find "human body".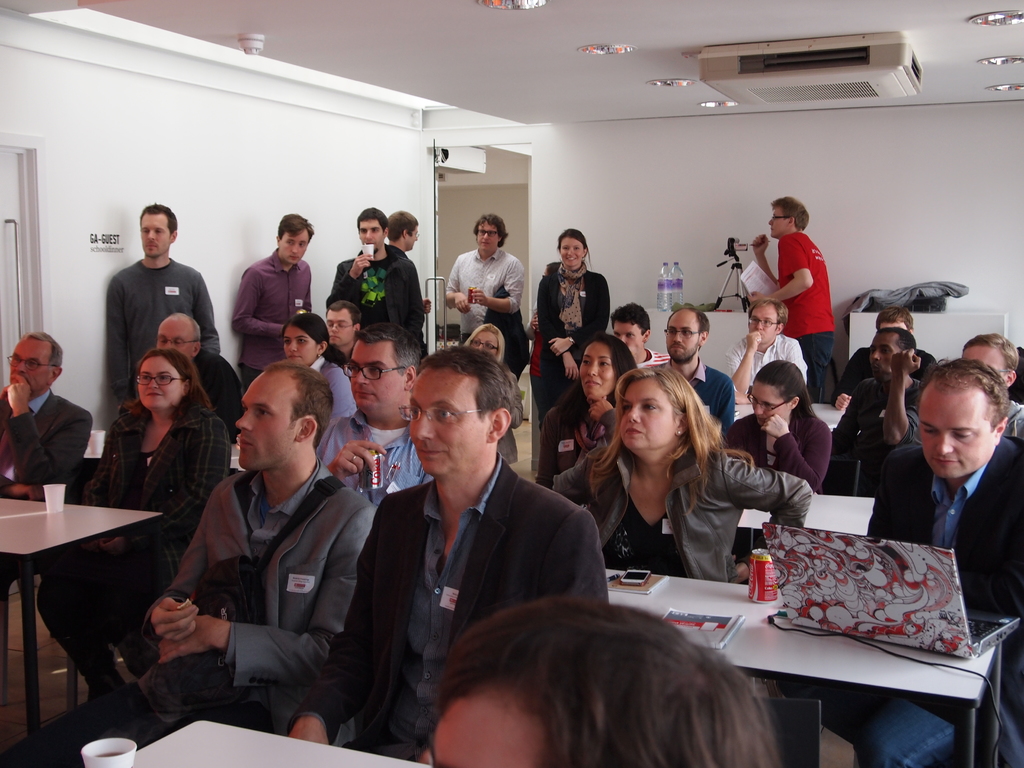
locate(330, 206, 420, 328).
